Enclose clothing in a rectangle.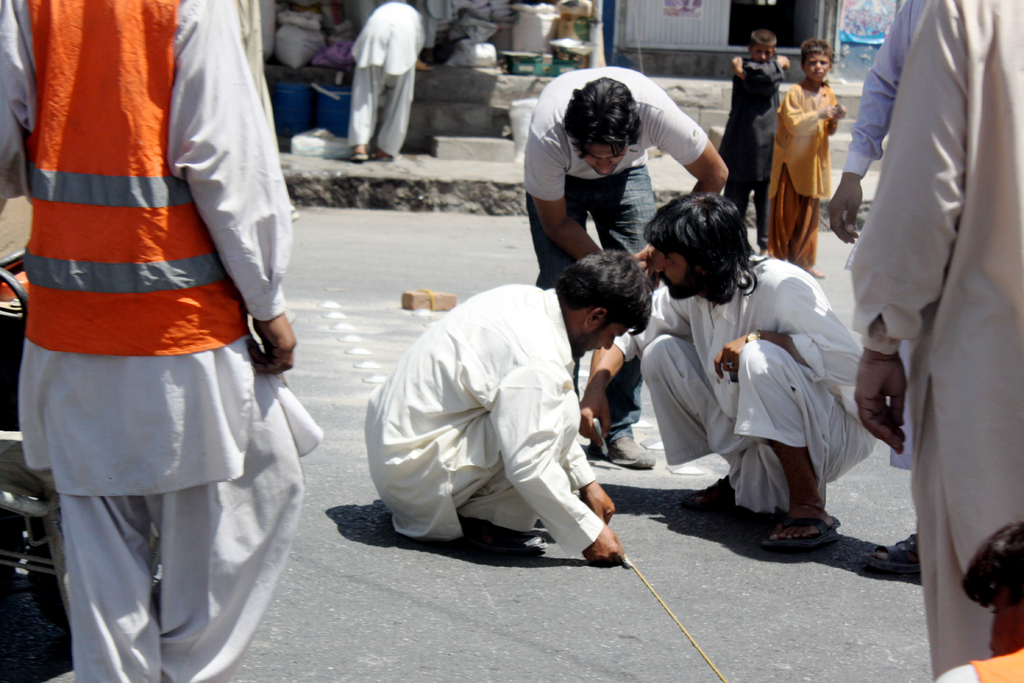
(x1=842, y1=1, x2=939, y2=173).
